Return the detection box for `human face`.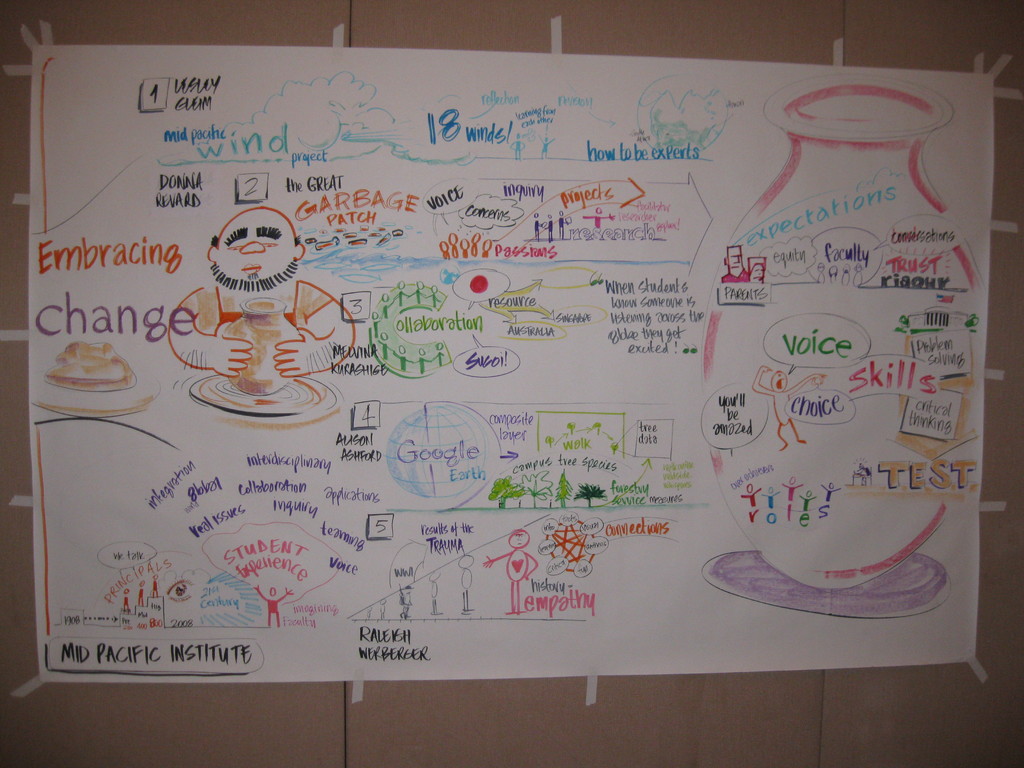
[left=217, top=209, right=298, bottom=284].
